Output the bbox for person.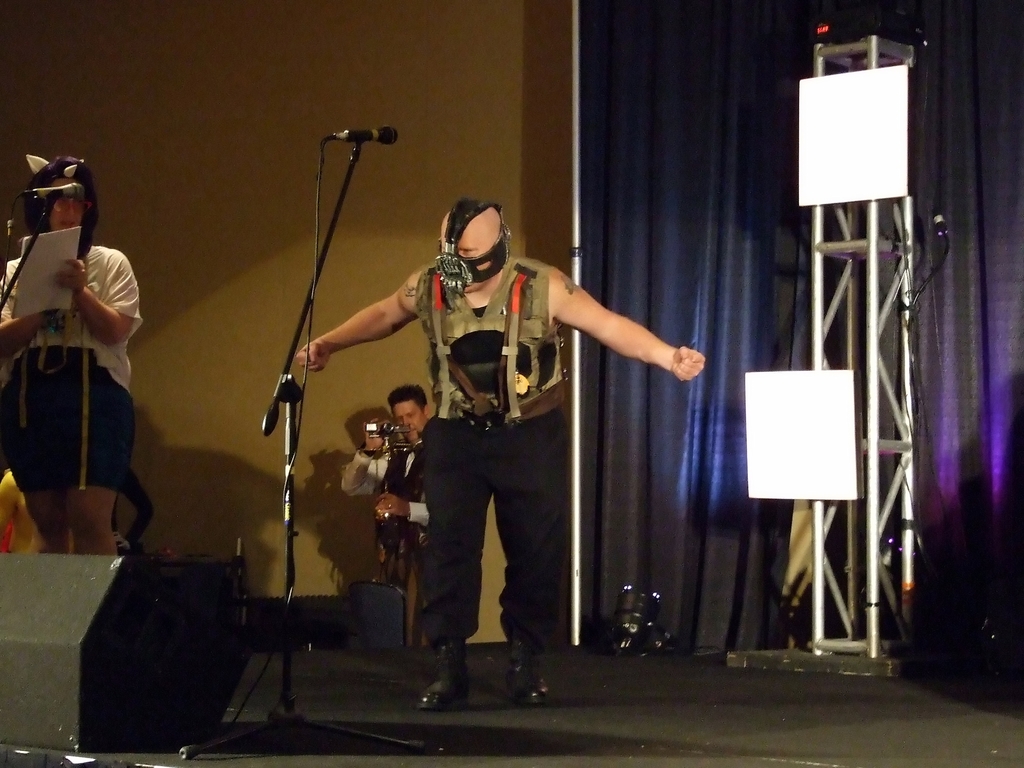
8, 155, 139, 566.
